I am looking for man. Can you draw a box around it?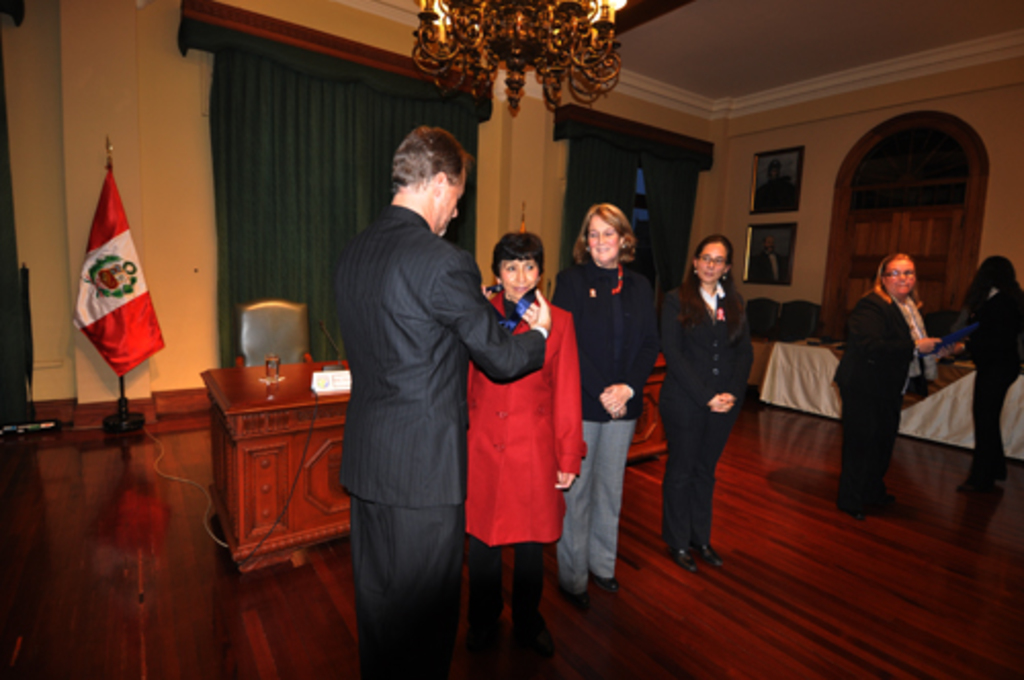
Sure, the bounding box is rect(317, 70, 506, 679).
